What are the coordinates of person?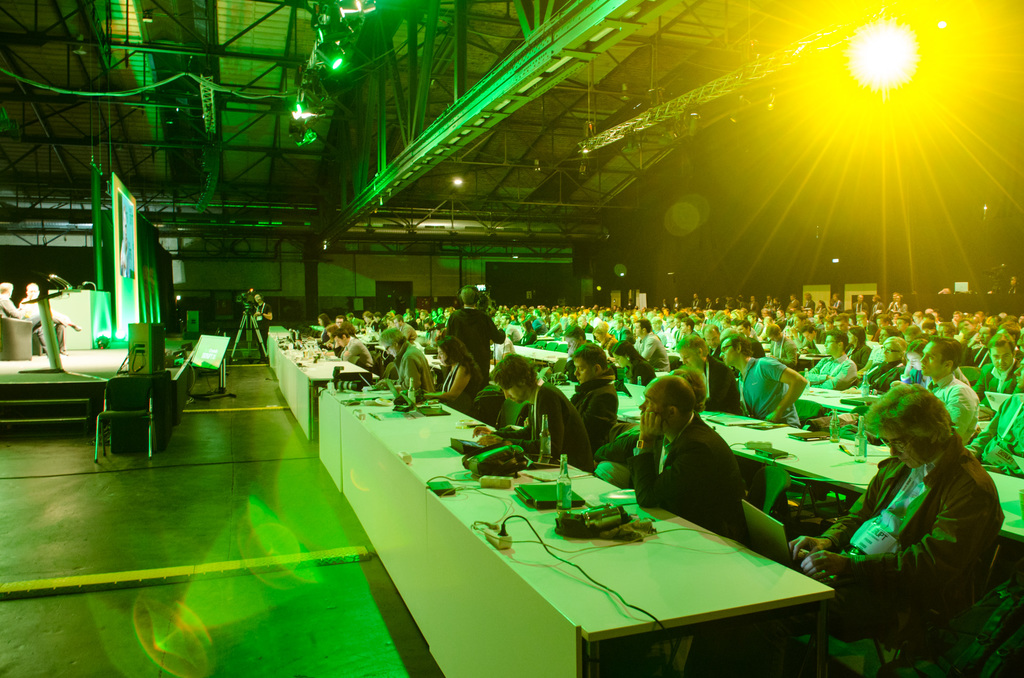
left=446, top=287, right=504, bottom=385.
